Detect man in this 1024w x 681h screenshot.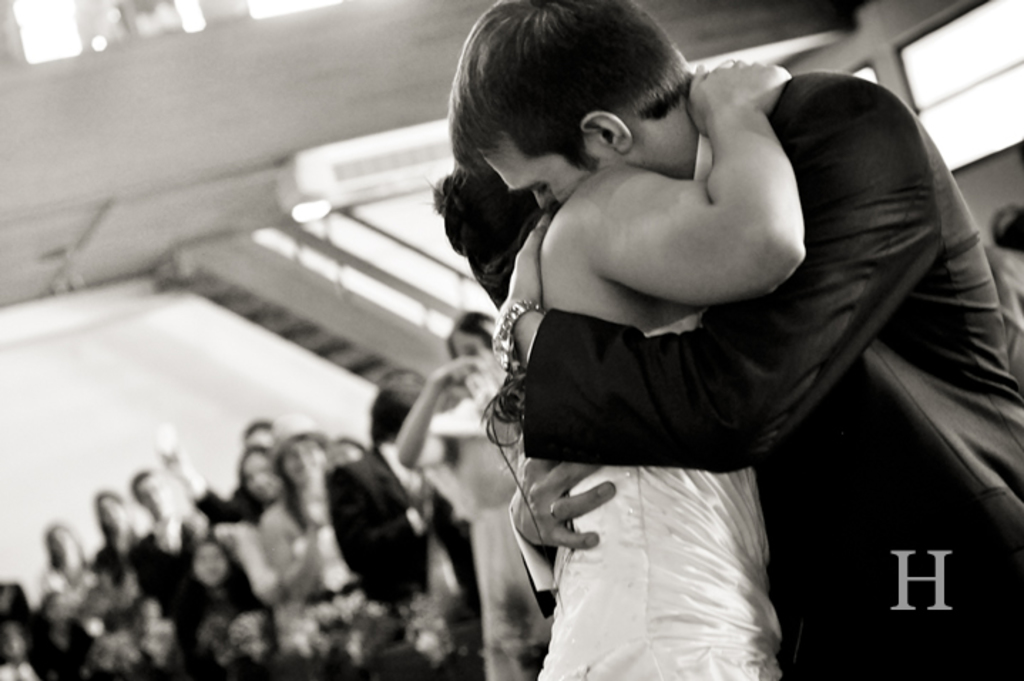
Detection: box(147, 396, 285, 524).
